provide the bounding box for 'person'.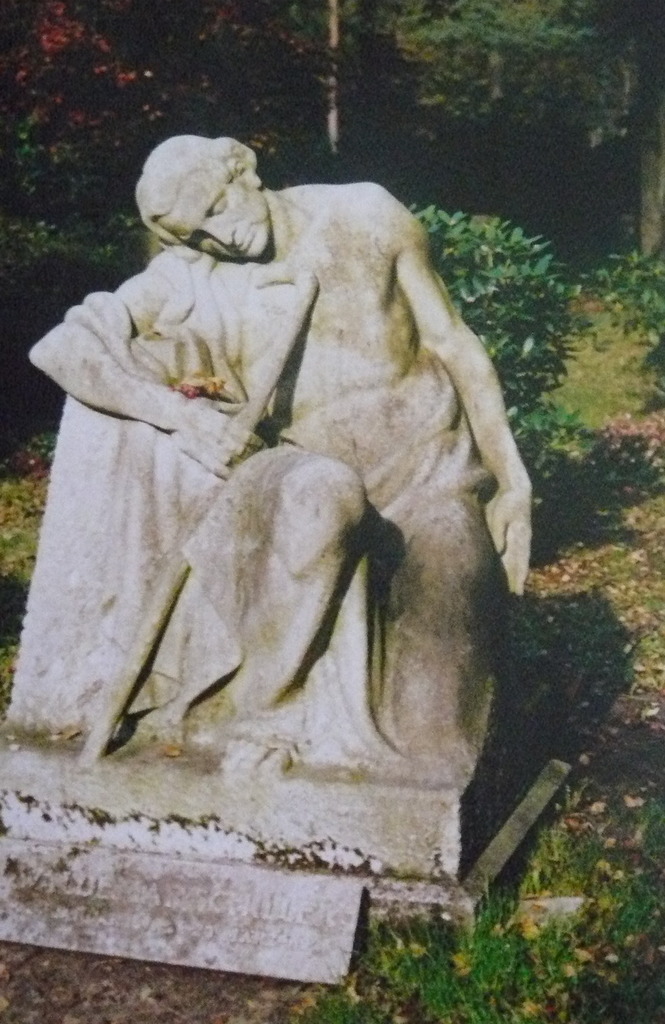
<region>31, 135, 543, 892</region>.
